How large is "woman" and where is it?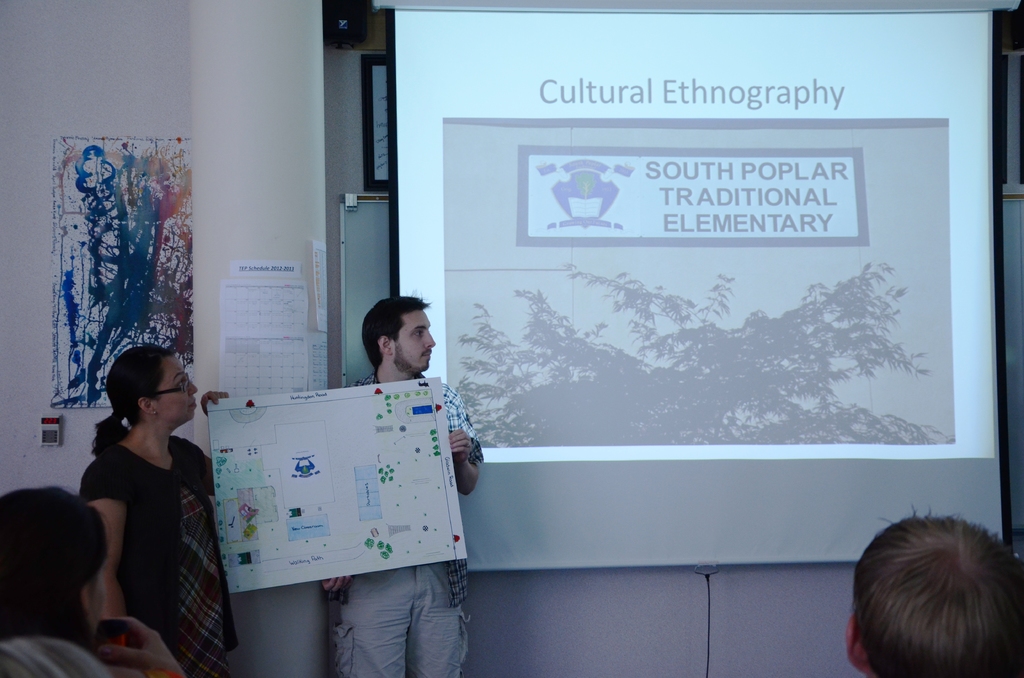
Bounding box: bbox=[77, 335, 244, 677].
